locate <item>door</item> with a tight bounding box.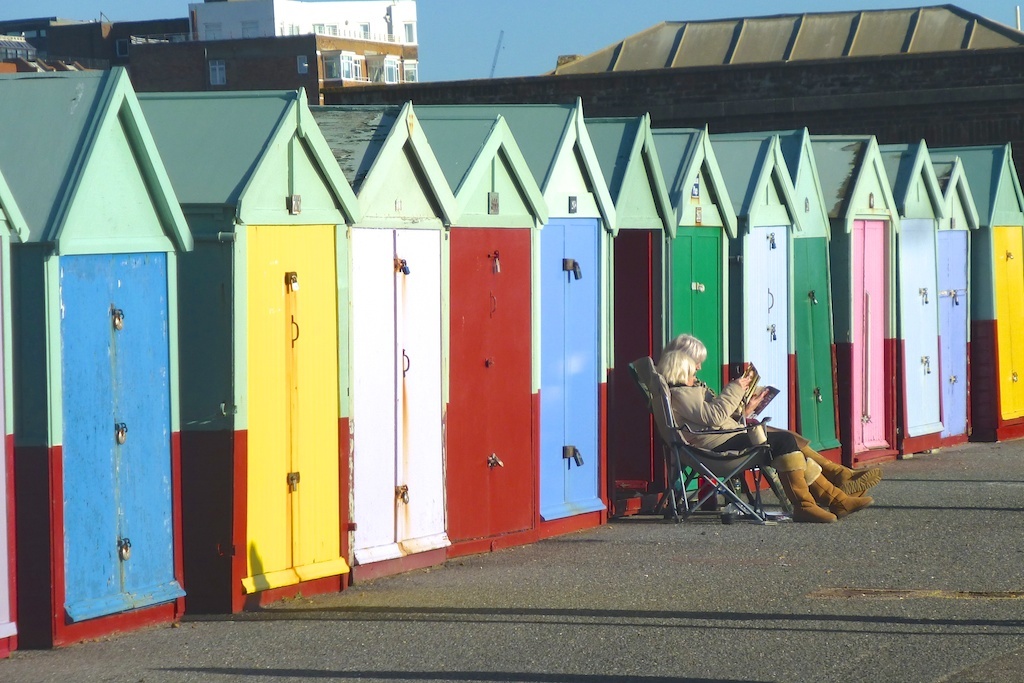
<region>350, 226, 443, 548</region>.
